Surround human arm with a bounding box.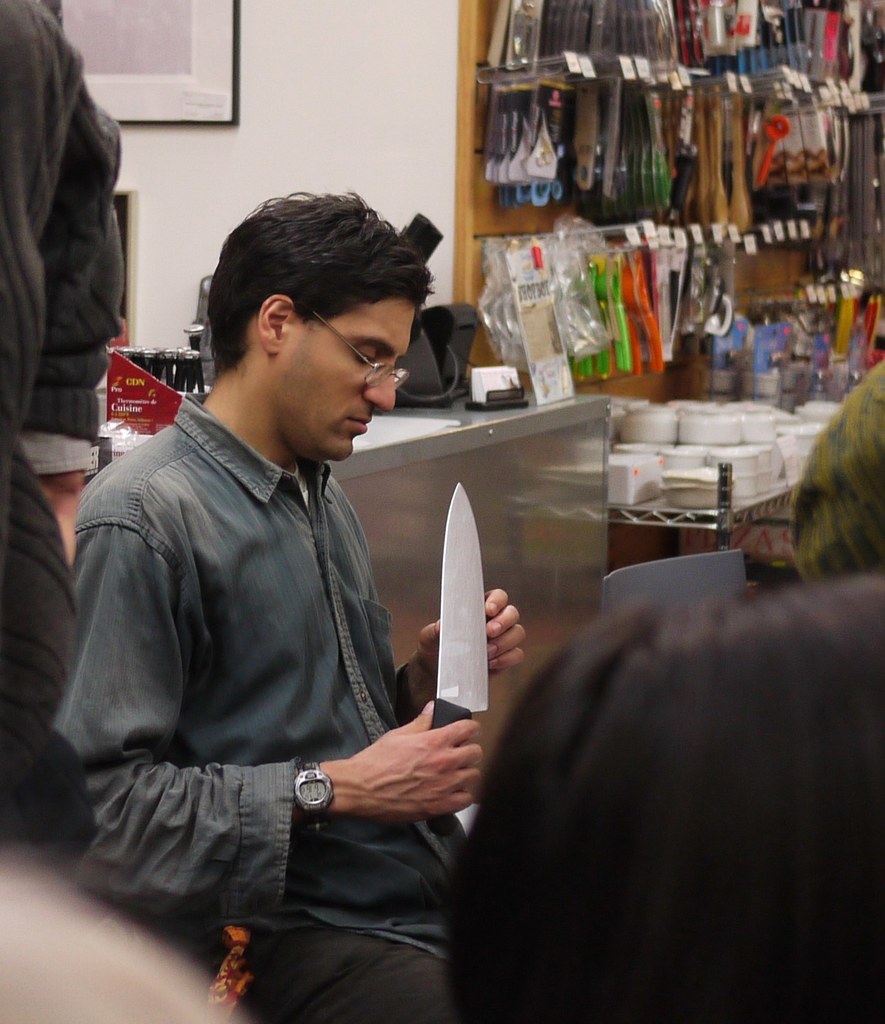
x1=62, y1=515, x2=478, y2=882.
